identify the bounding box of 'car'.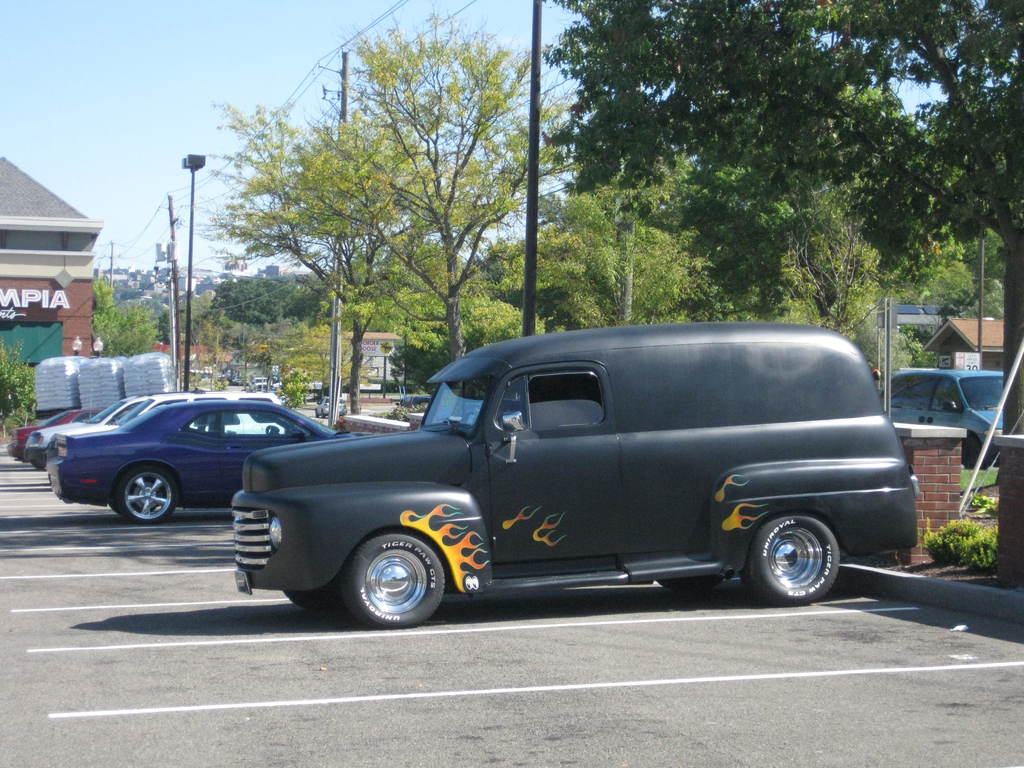
232 322 920 630.
